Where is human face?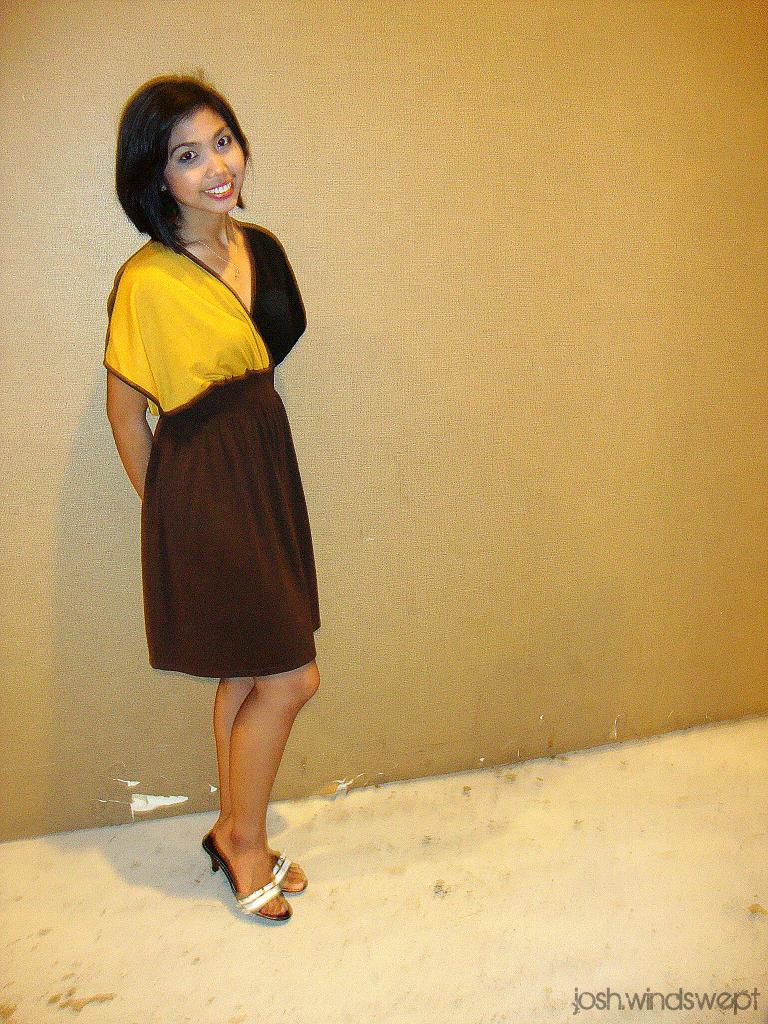
[161, 99, 249, 216].
